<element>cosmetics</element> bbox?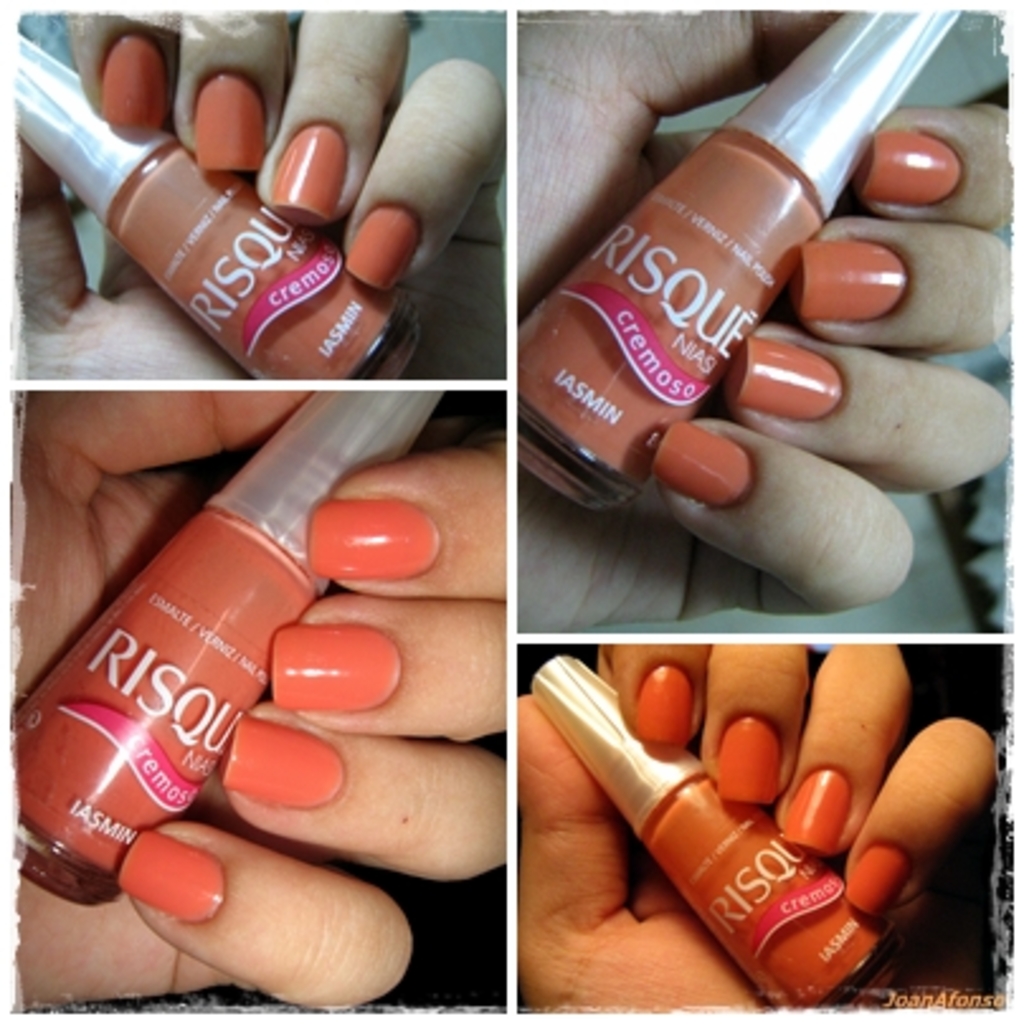
525 654 907 1021
